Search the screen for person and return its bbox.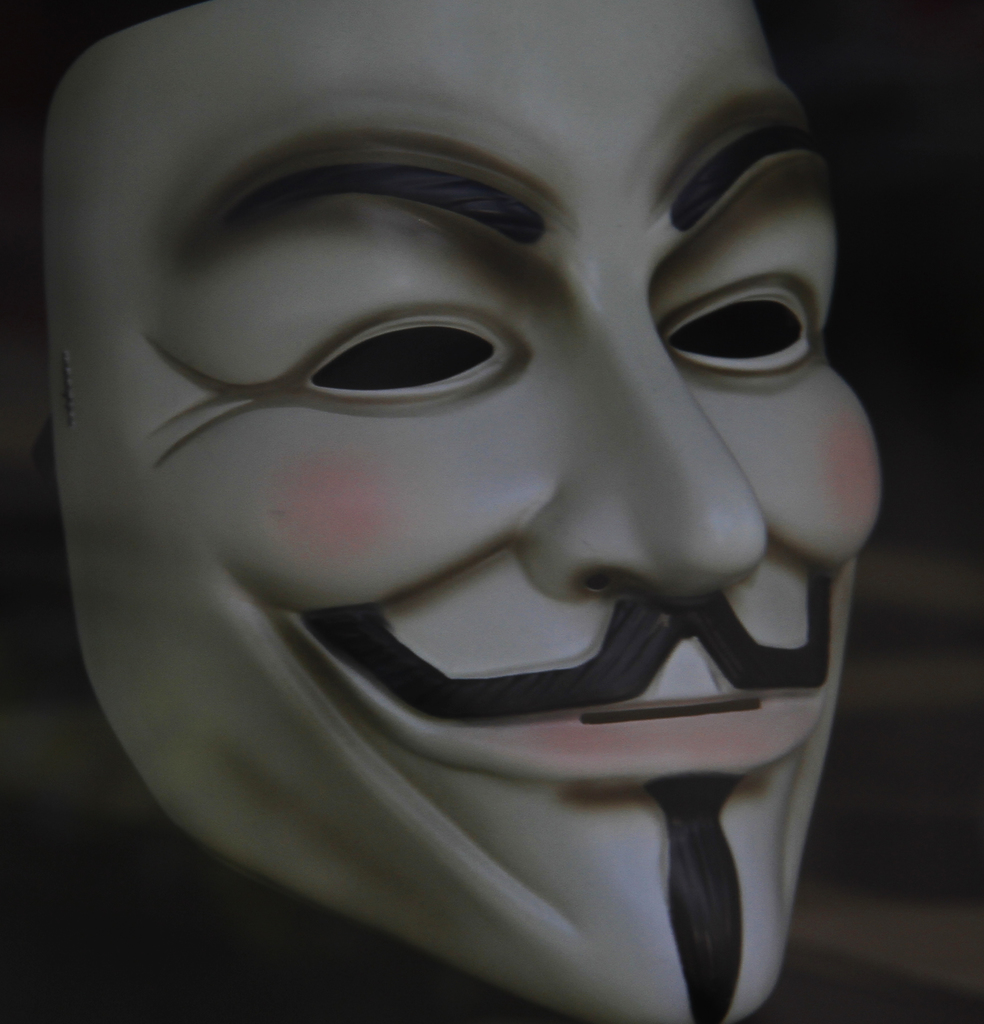
Found: left=0, top=0, right=983, bottom=1023.
